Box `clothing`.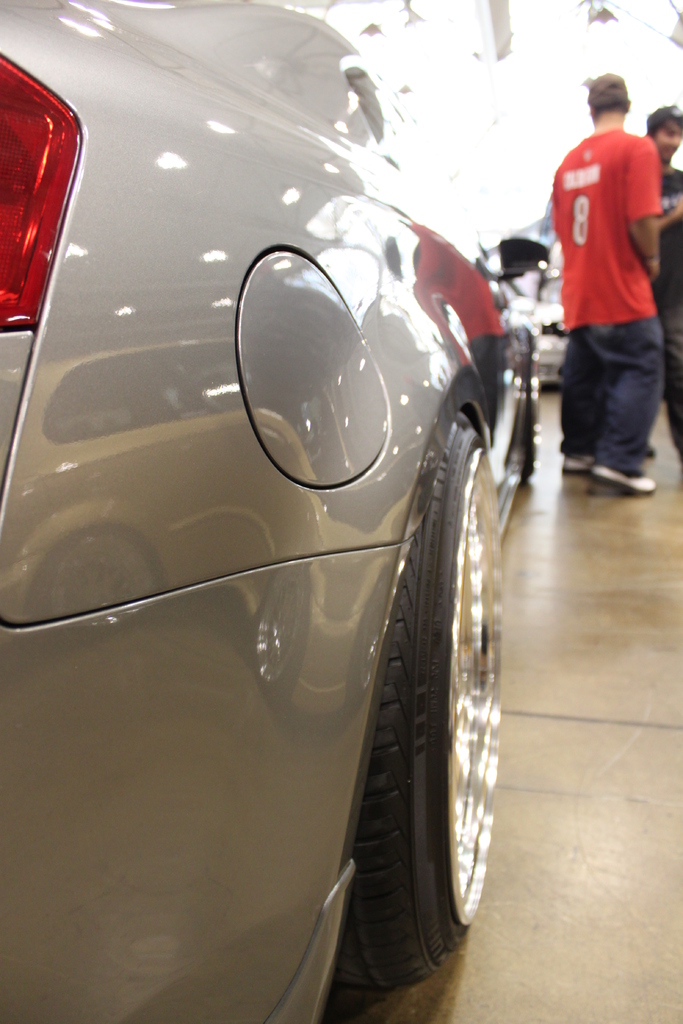
548:91:675:465.
